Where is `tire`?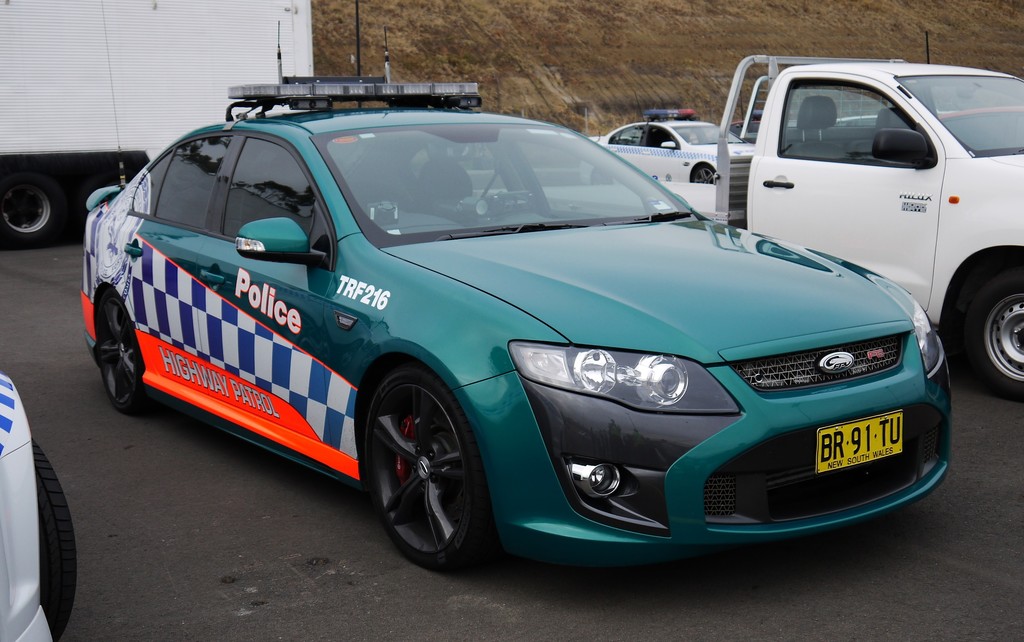
(359, 361, 480, 575).
